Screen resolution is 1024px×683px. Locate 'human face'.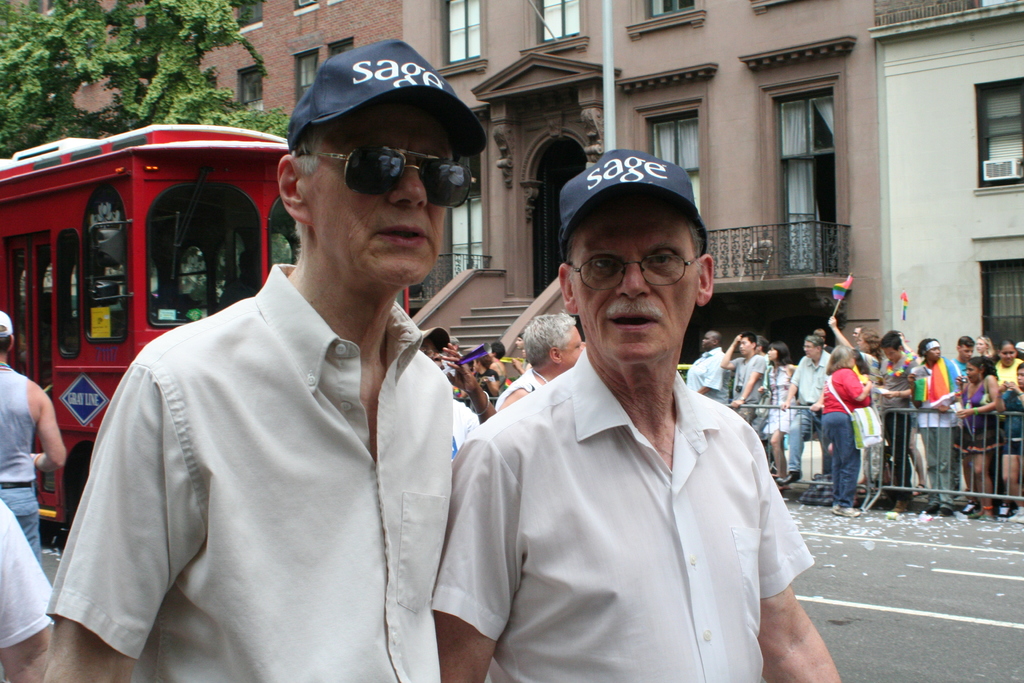
left=803, top=342, right=817, bottom=360.
